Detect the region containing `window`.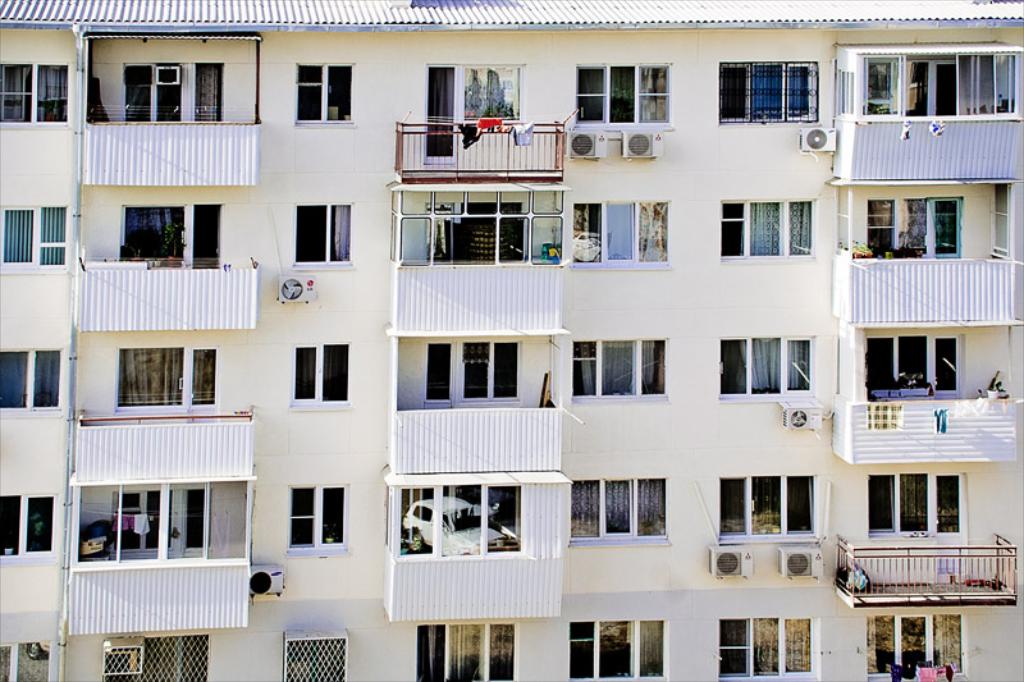
box=[282, 628, 349, 681].
